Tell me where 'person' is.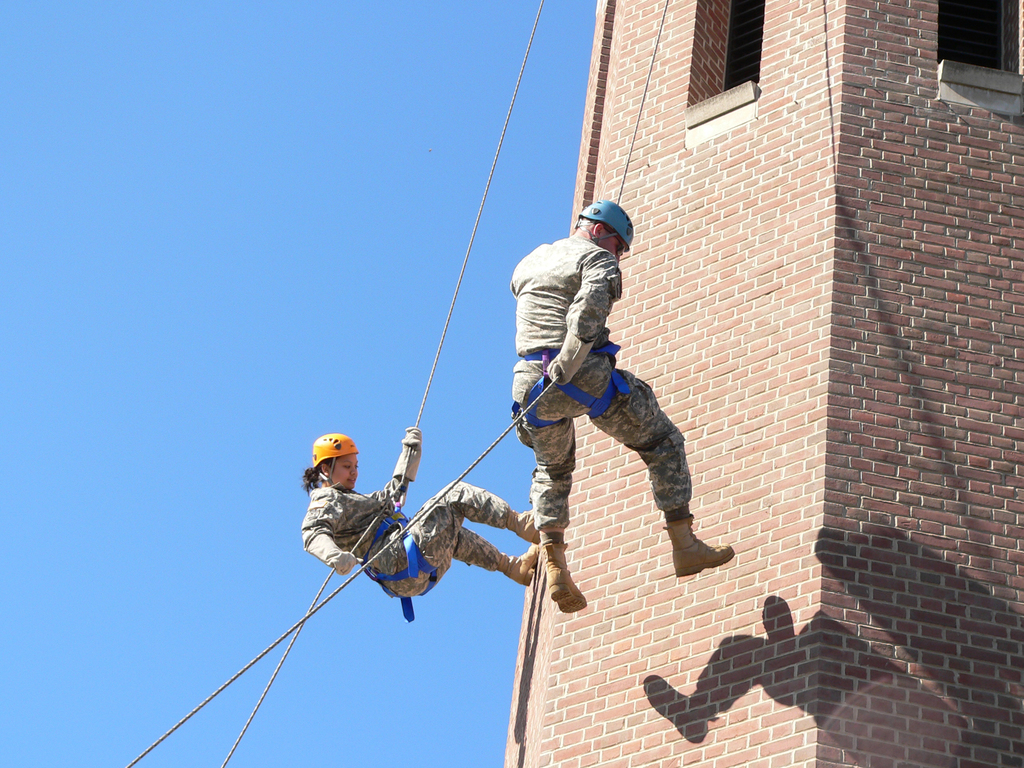
'person' is at box=[301, 426, 543, 600].
